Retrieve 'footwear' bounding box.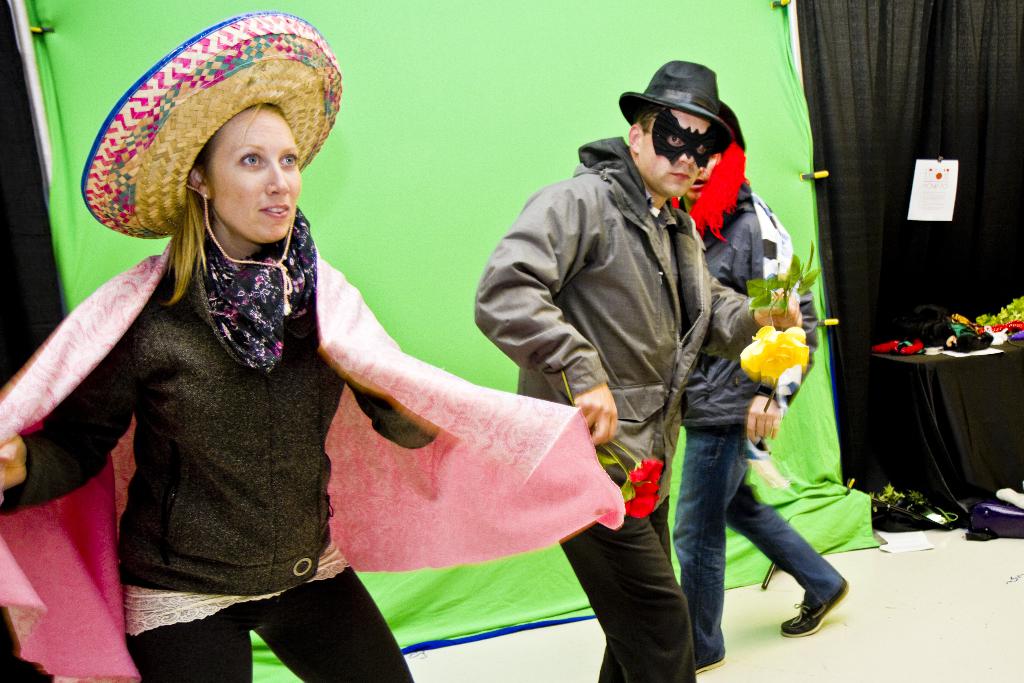
Bounding box: rect(779, 582, 851, 642).
